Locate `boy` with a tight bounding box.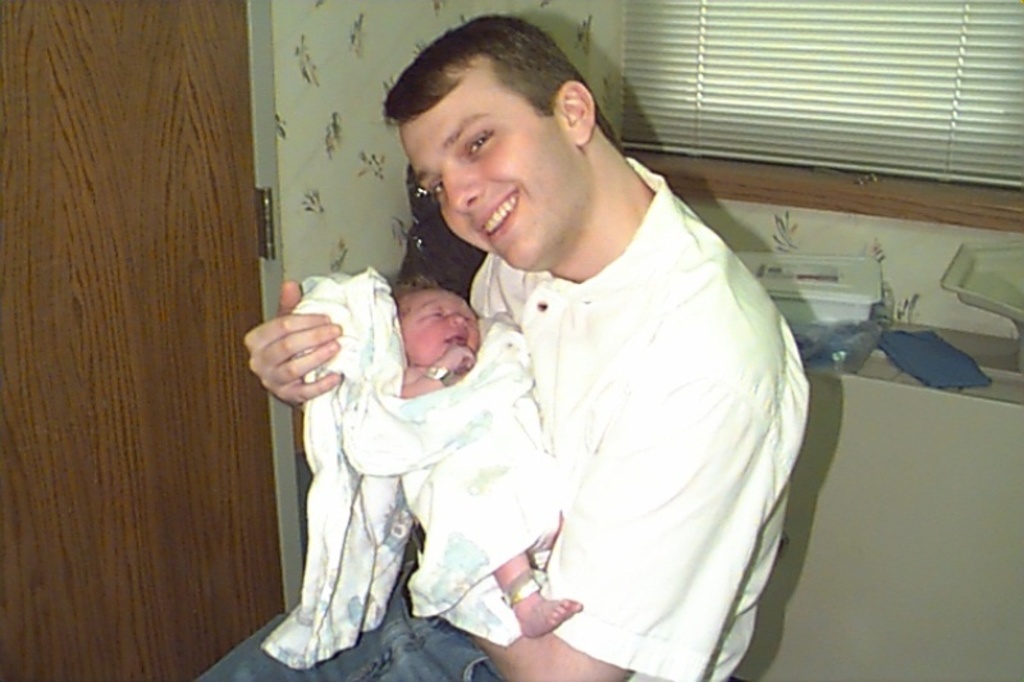
[x1=243, y1=216, x2=571, y2=658].
